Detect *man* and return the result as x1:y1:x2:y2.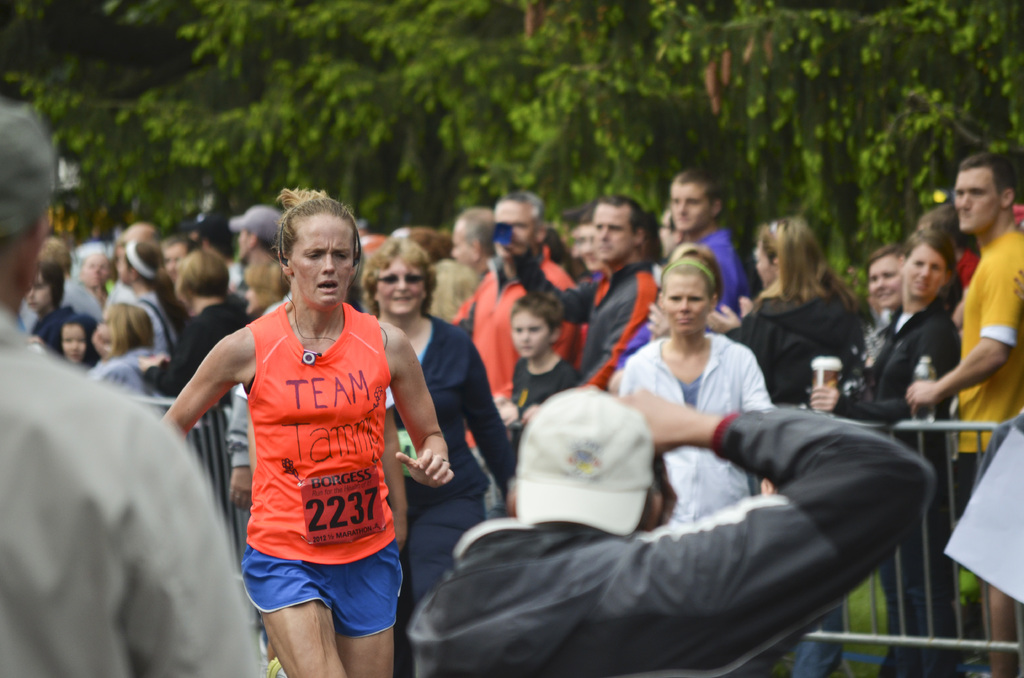
492:195:657:398.
